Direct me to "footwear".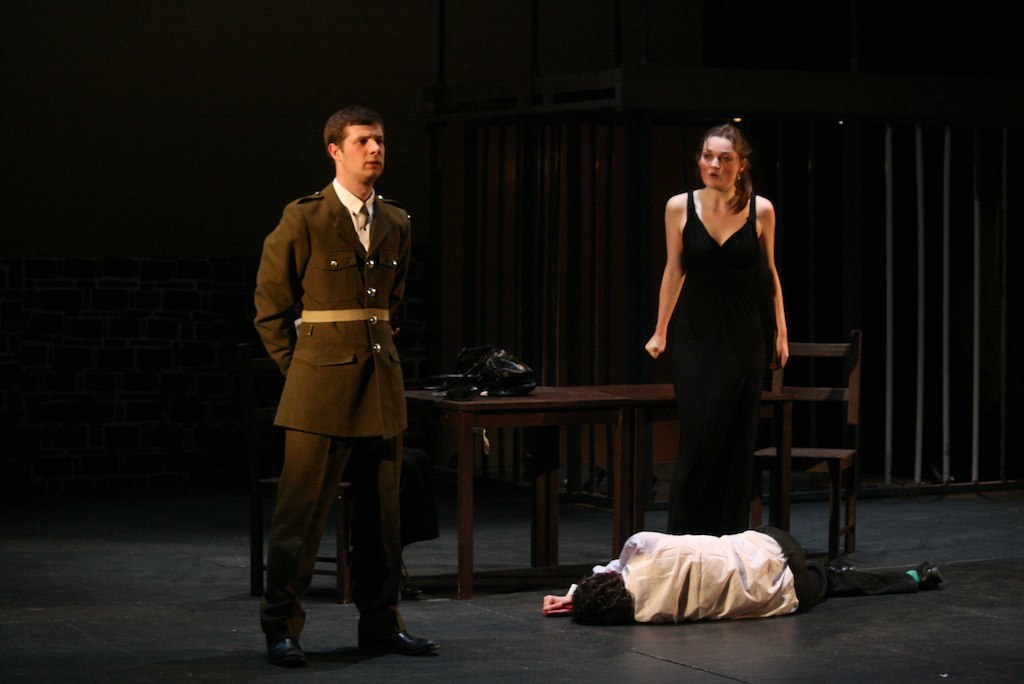
Direction: region(921, 560, 950, 593).
